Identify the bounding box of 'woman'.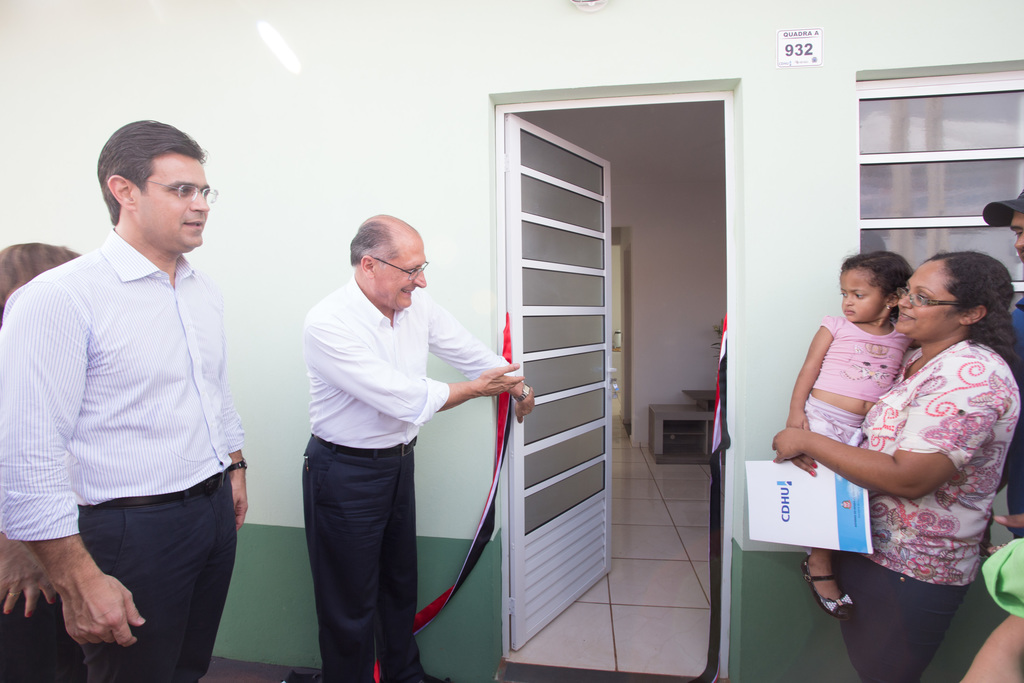
bbox(0, 240, 88, 682).
